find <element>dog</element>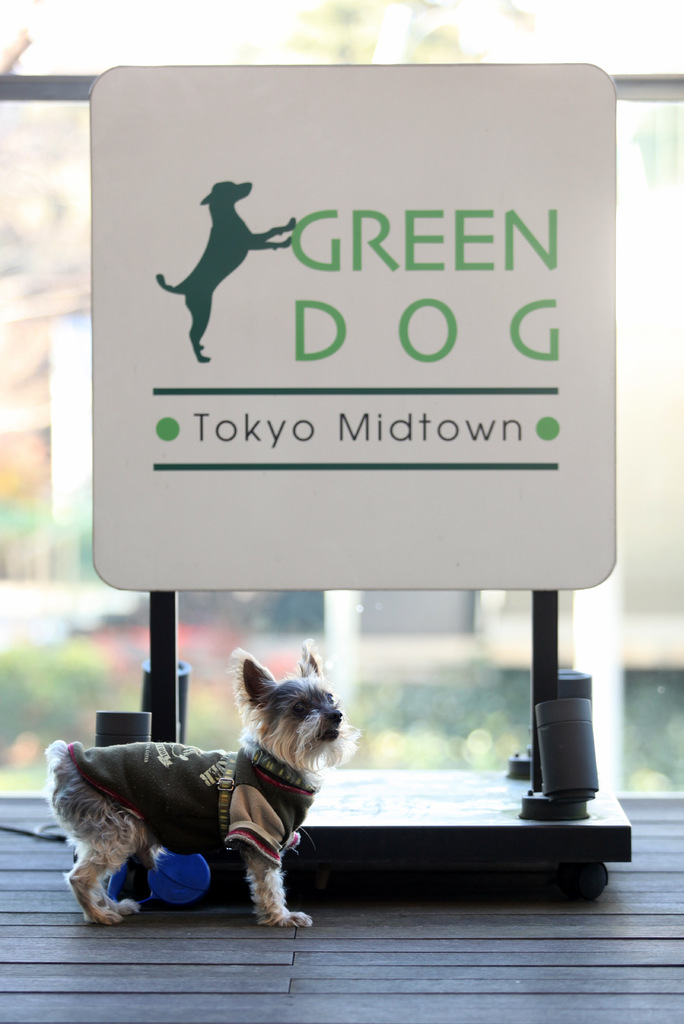
bbox(35, 630, 370, 936)
